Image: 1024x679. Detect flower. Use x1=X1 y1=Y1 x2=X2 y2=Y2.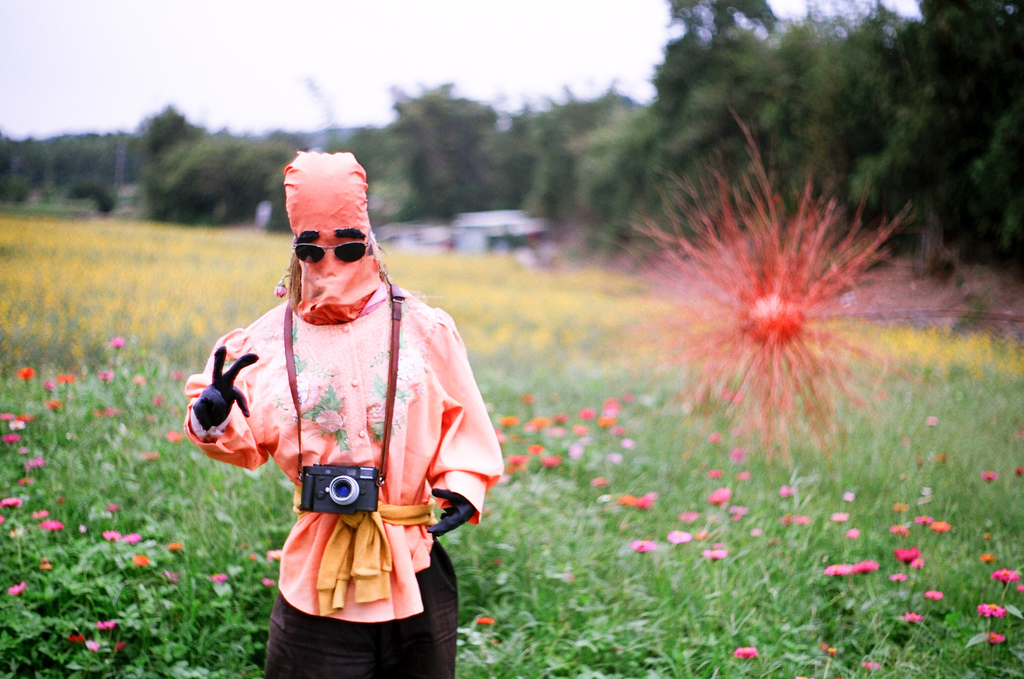
x1=166 y1=541 x2=180 y2=559.
